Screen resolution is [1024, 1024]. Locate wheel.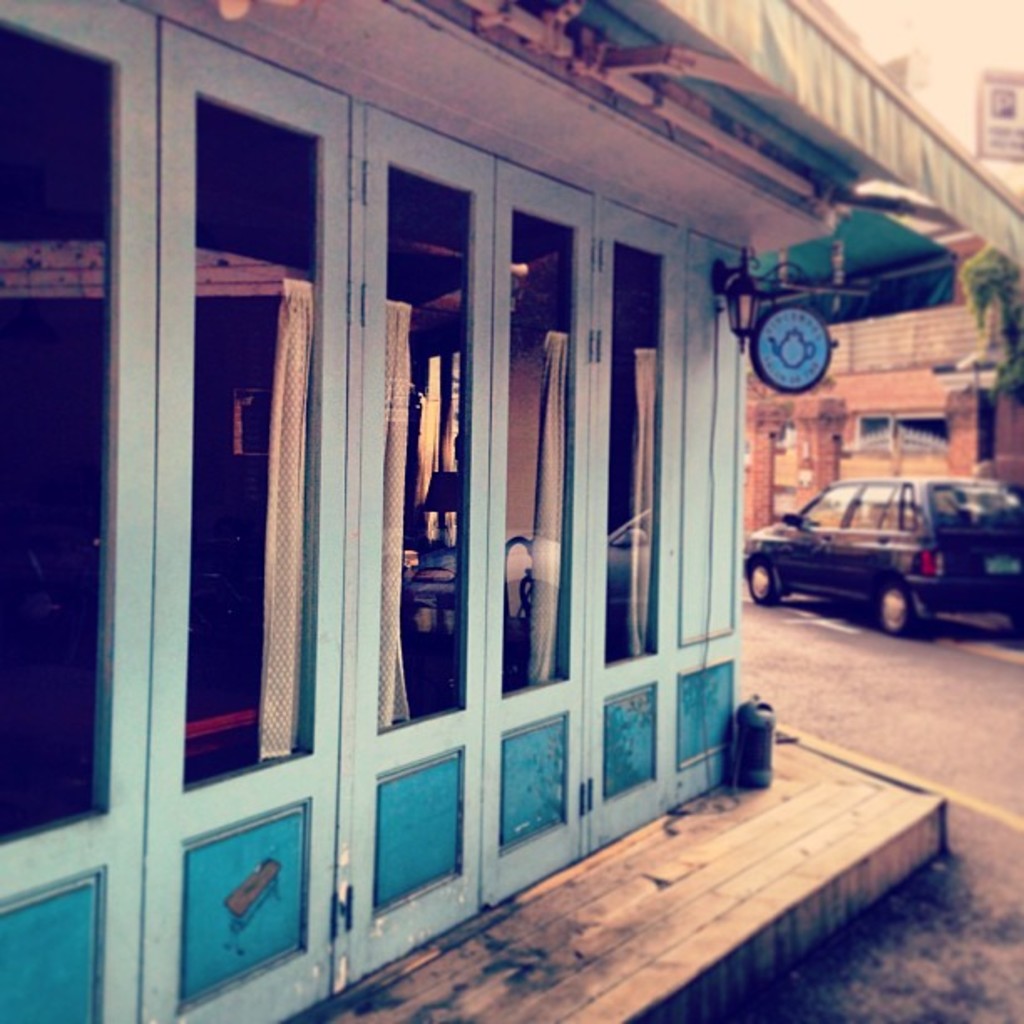
748/561/776/607.
